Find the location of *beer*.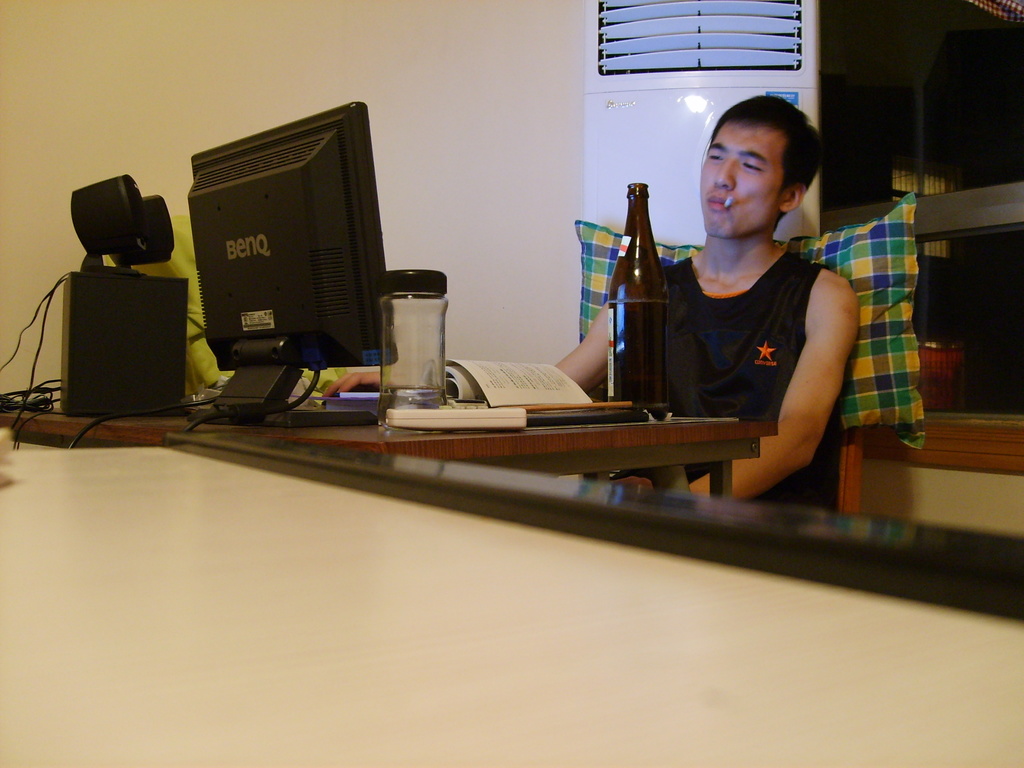
Location: [607, 179, 666, 413].
